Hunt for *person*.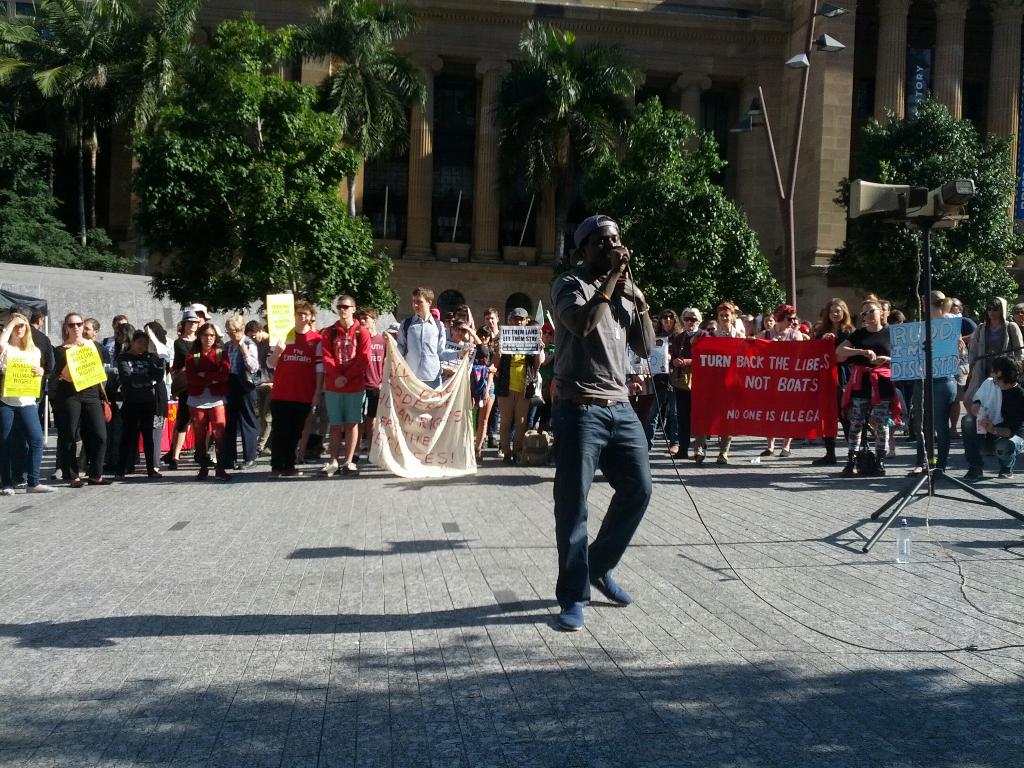
Hunted down at l=47, t=312, r=116, b=490.
